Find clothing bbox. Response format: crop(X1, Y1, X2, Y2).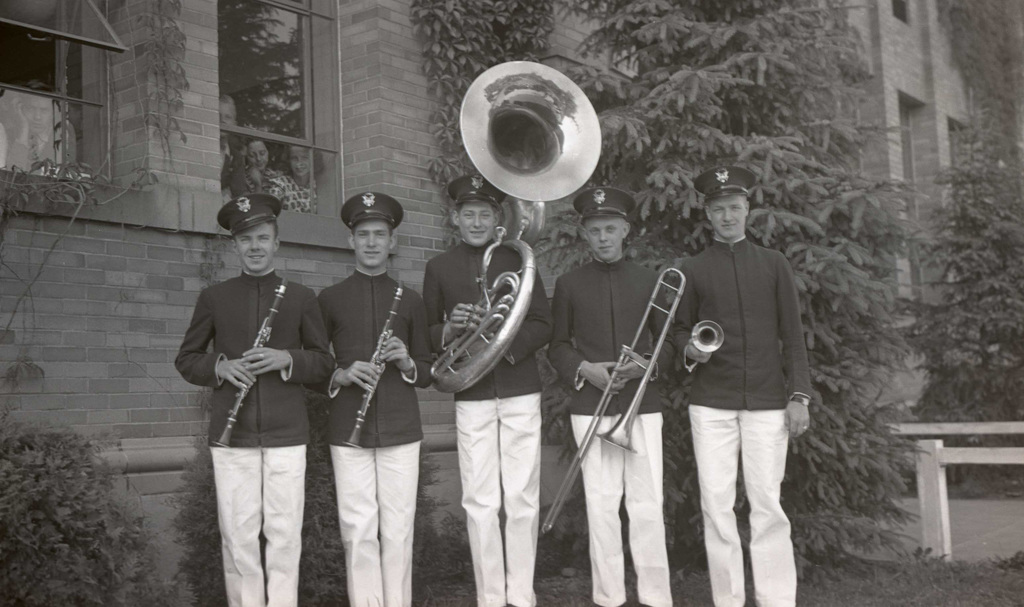
crop(266, 170, 319, 214).
